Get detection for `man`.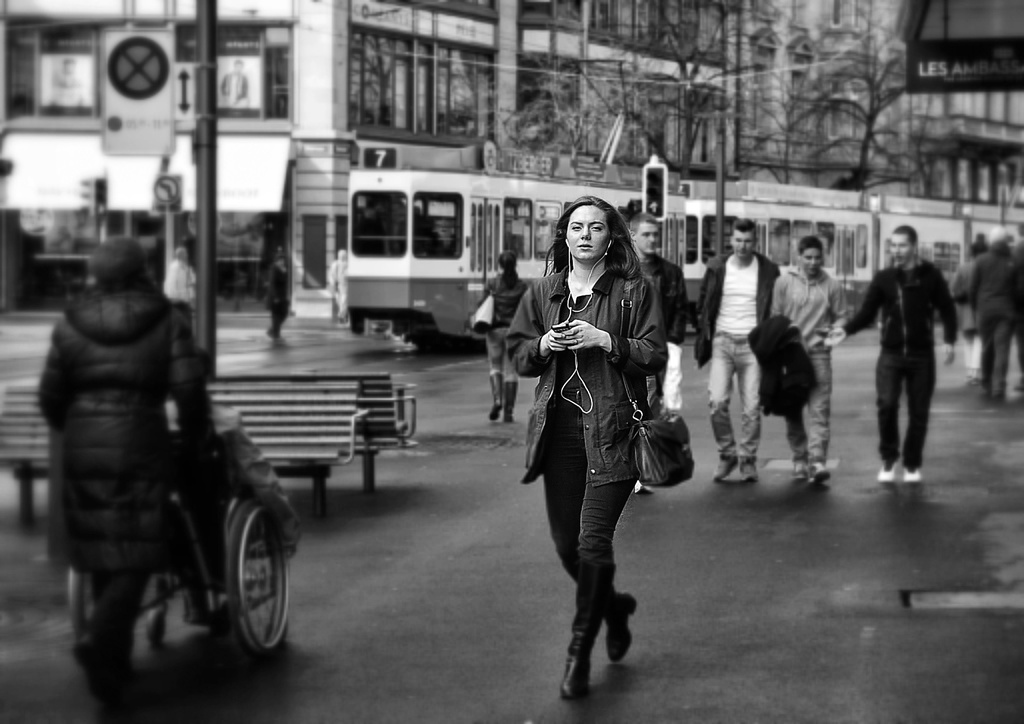
Detection: bbox=[637, 216, 689, 494].
